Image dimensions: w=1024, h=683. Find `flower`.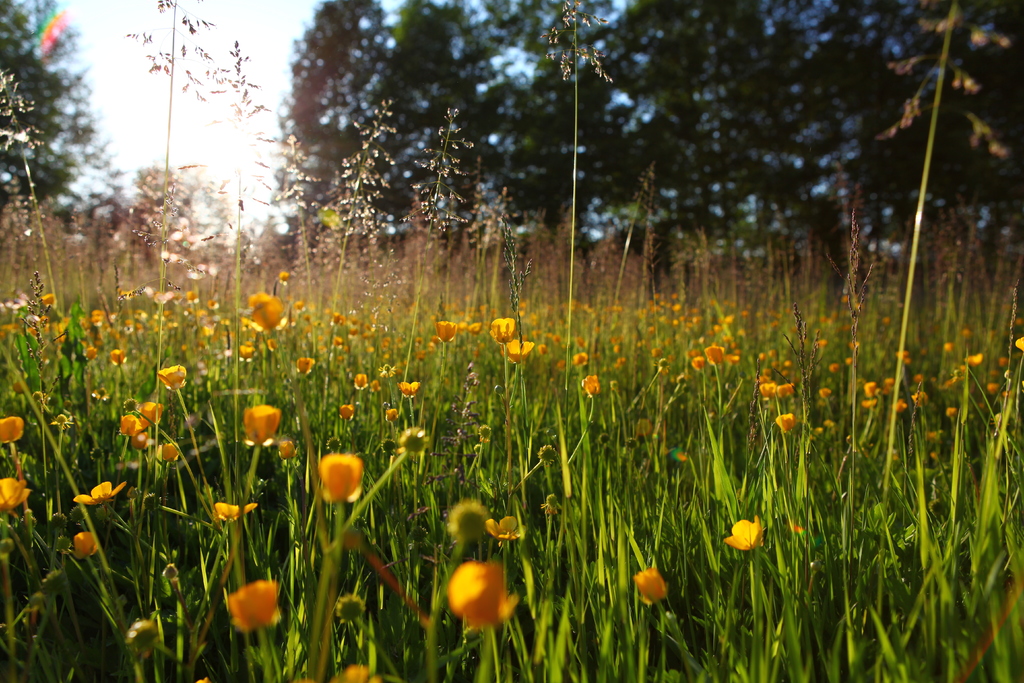
440:563:505:632.
